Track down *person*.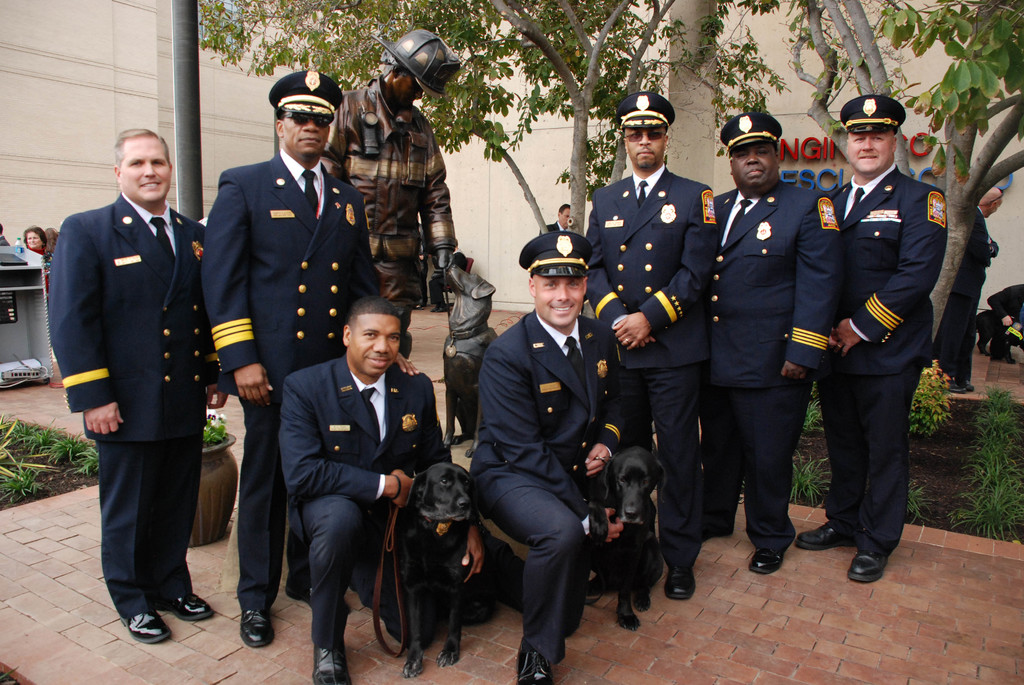
Tracked to box=[536, 194, 572, 228].
